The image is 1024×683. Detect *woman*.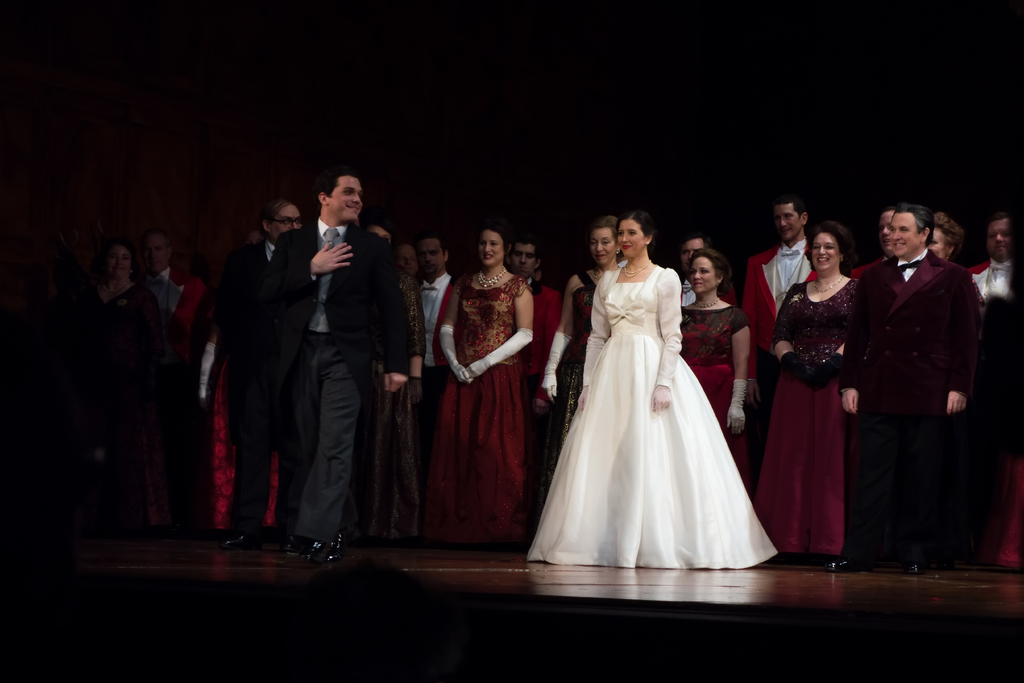
Detection: (927, 209, 960, 271).
